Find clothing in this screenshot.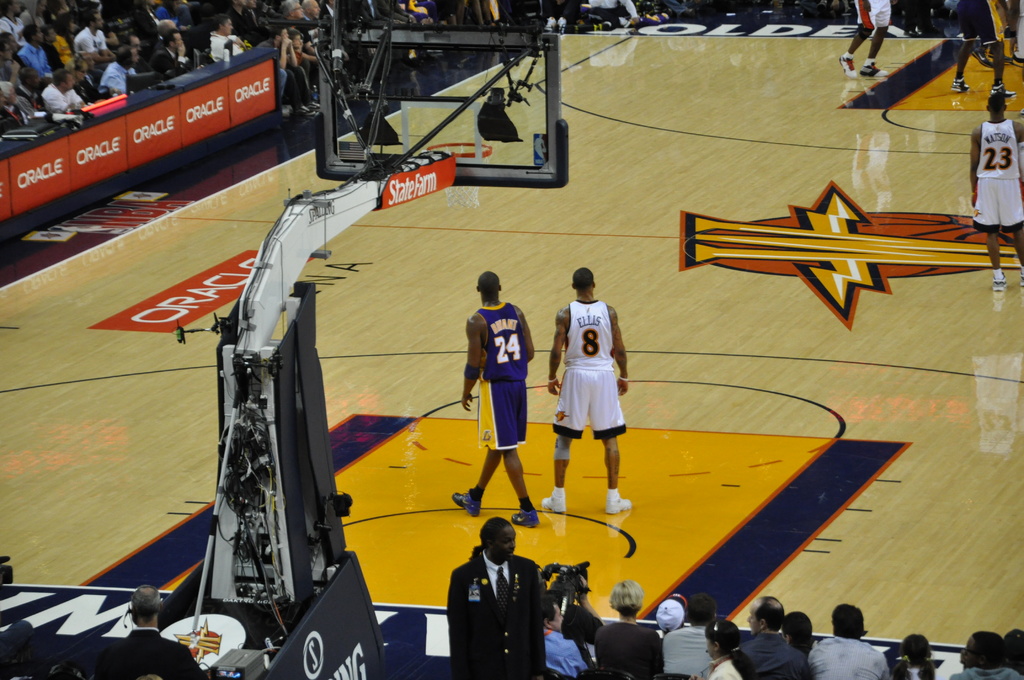
The bounding box for clothing is box=[815, 629, 889, 672].
